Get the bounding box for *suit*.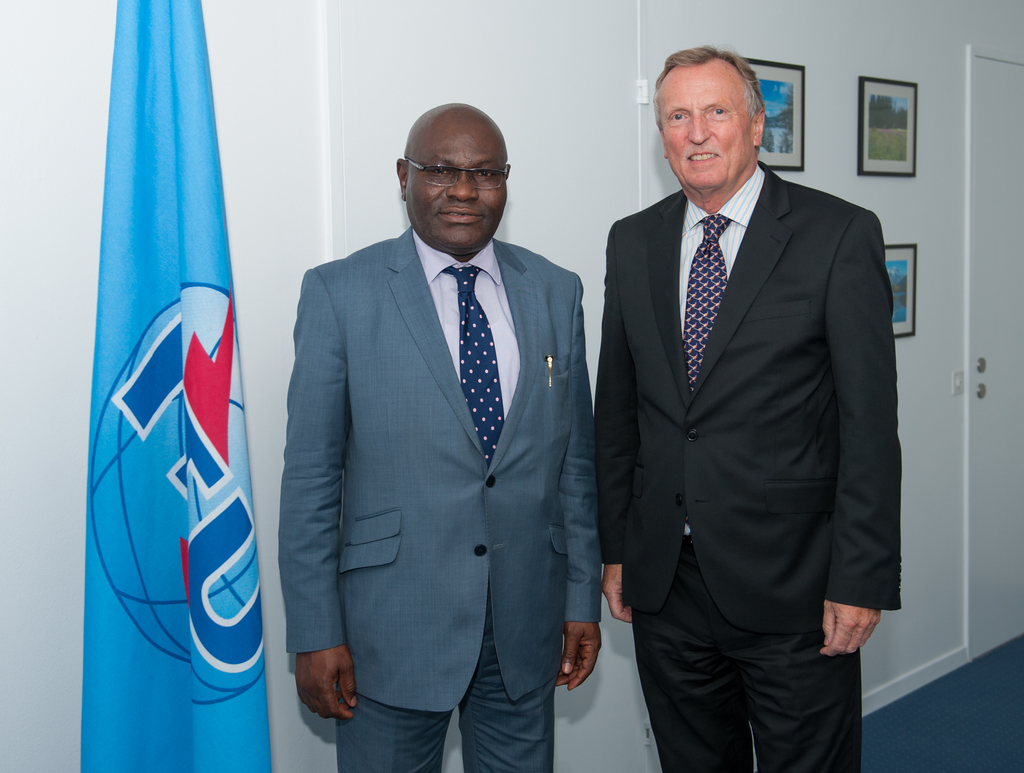
[596, 161, 902, 772].
